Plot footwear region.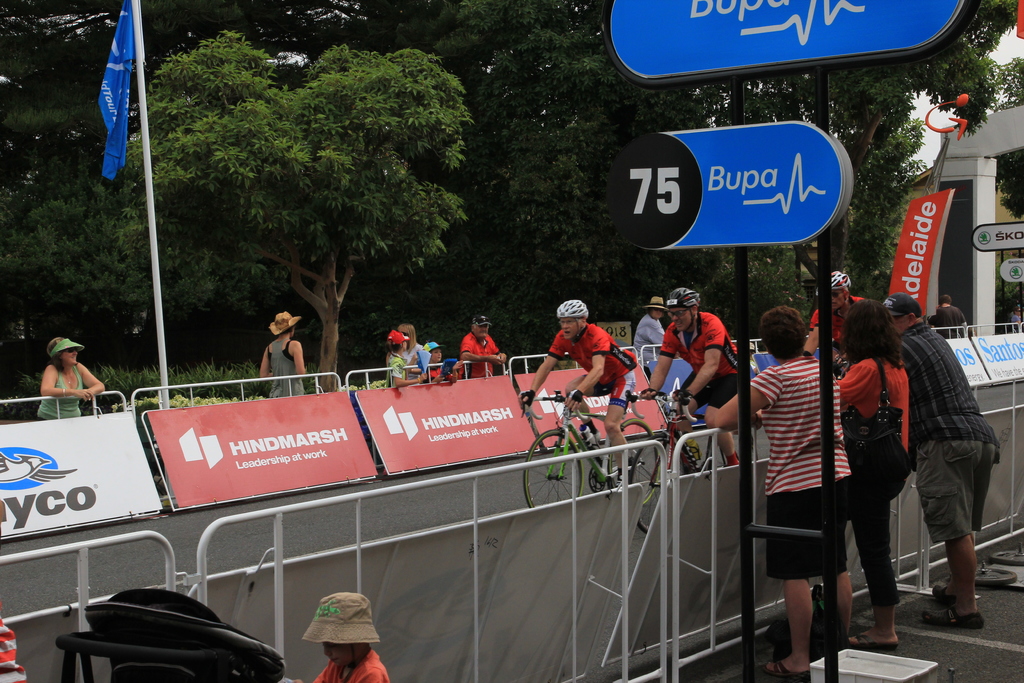
Plotted at (683,436,709,472).
